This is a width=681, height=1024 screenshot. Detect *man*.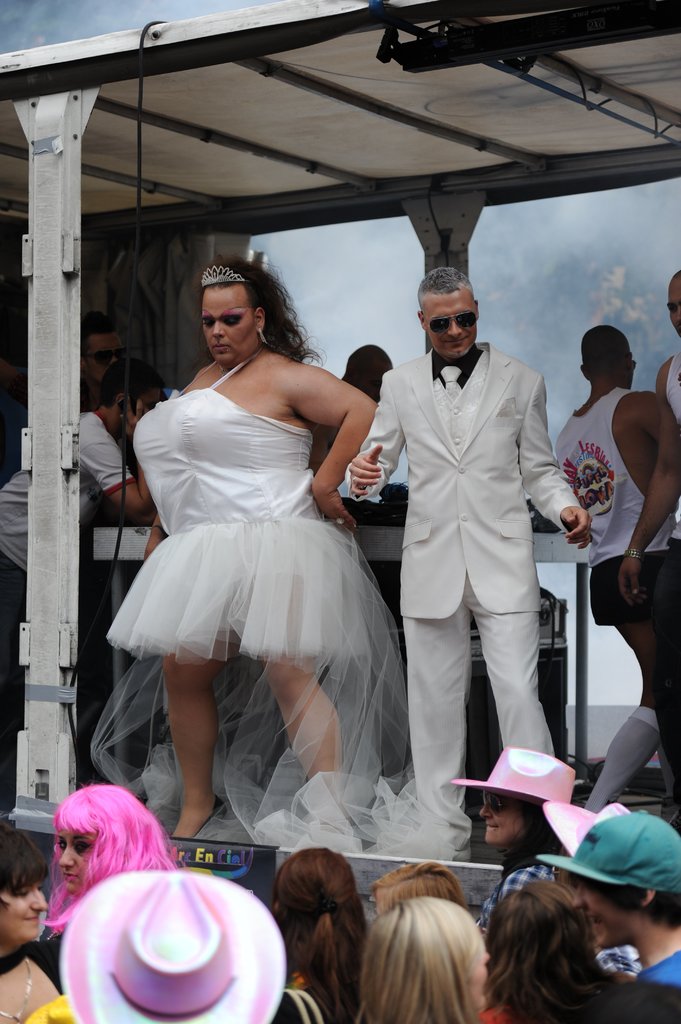
rect(0, 362, 156, 801).
